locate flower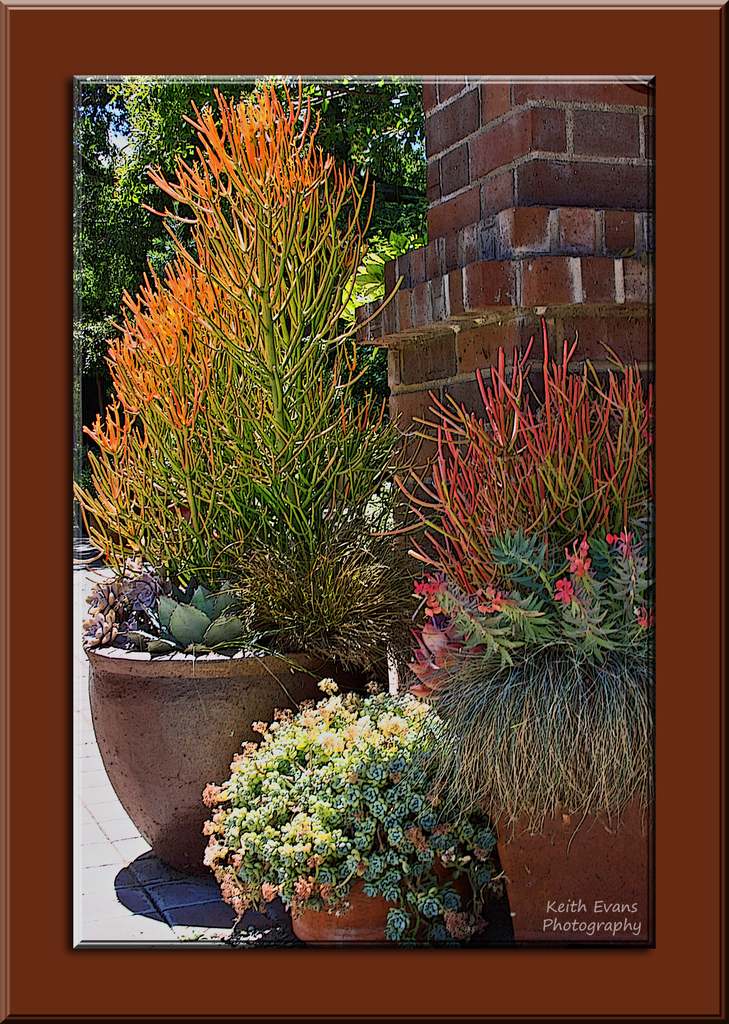
bbox=[116, 556, 149, 598]
